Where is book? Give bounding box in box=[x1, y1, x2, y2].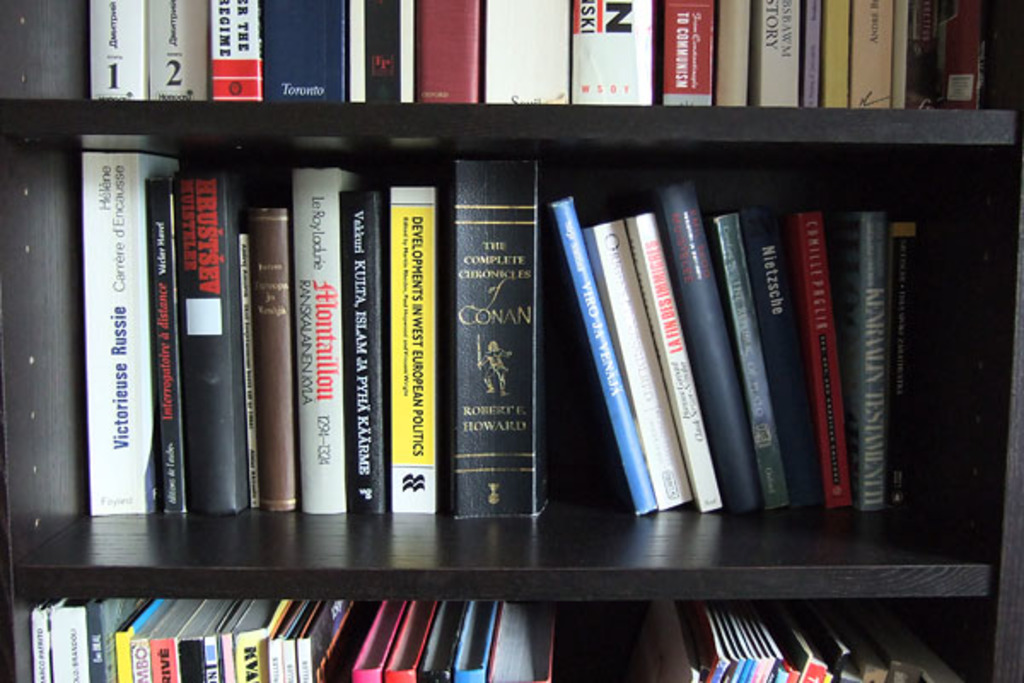
box=[626, 213, 724, 507].
